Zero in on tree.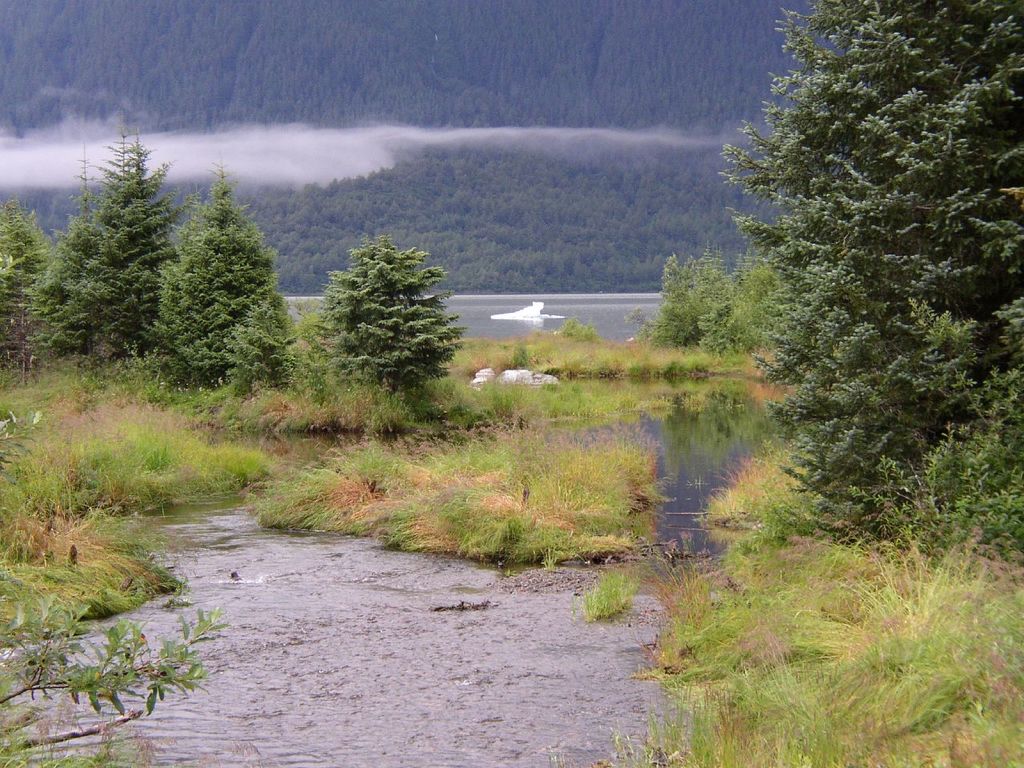
Zeroed in: BBox(0, 198, 58, 378).
